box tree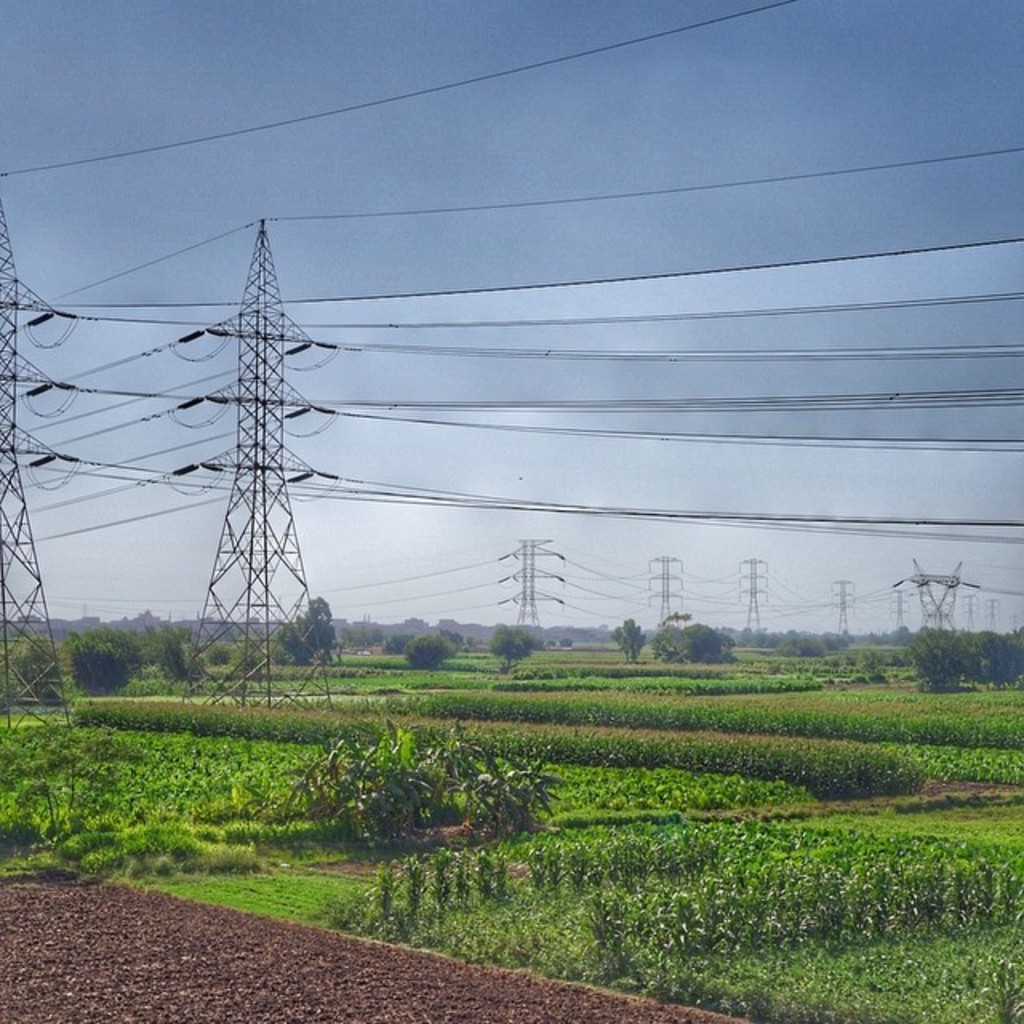
(480,621,531,675)
